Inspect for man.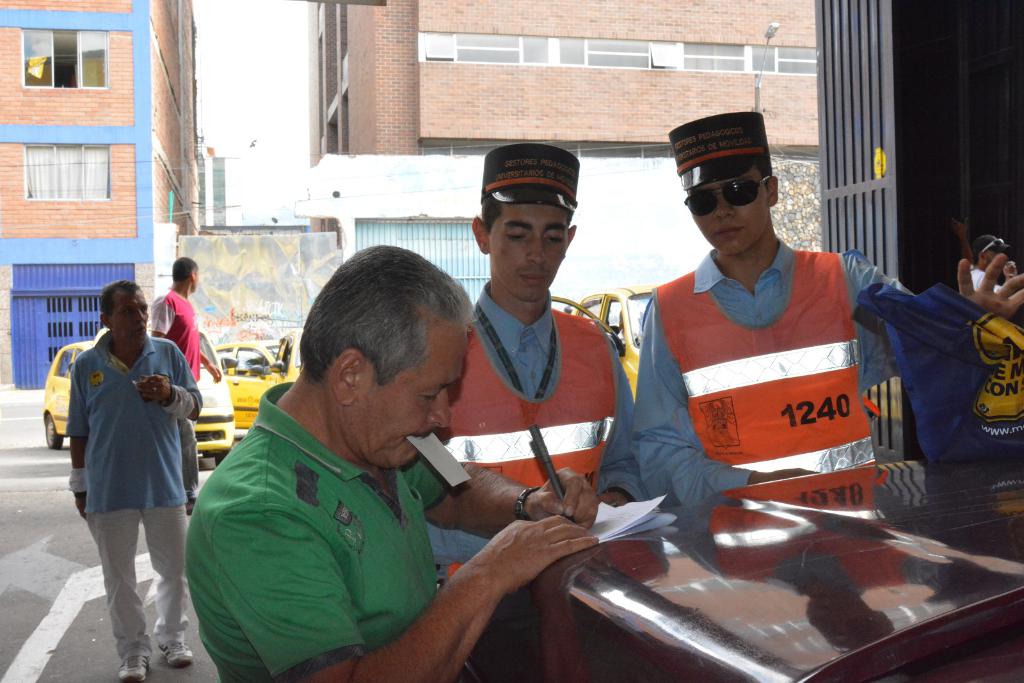
Inspection: <bbox>641, 120, 929, 545</bbox>.
